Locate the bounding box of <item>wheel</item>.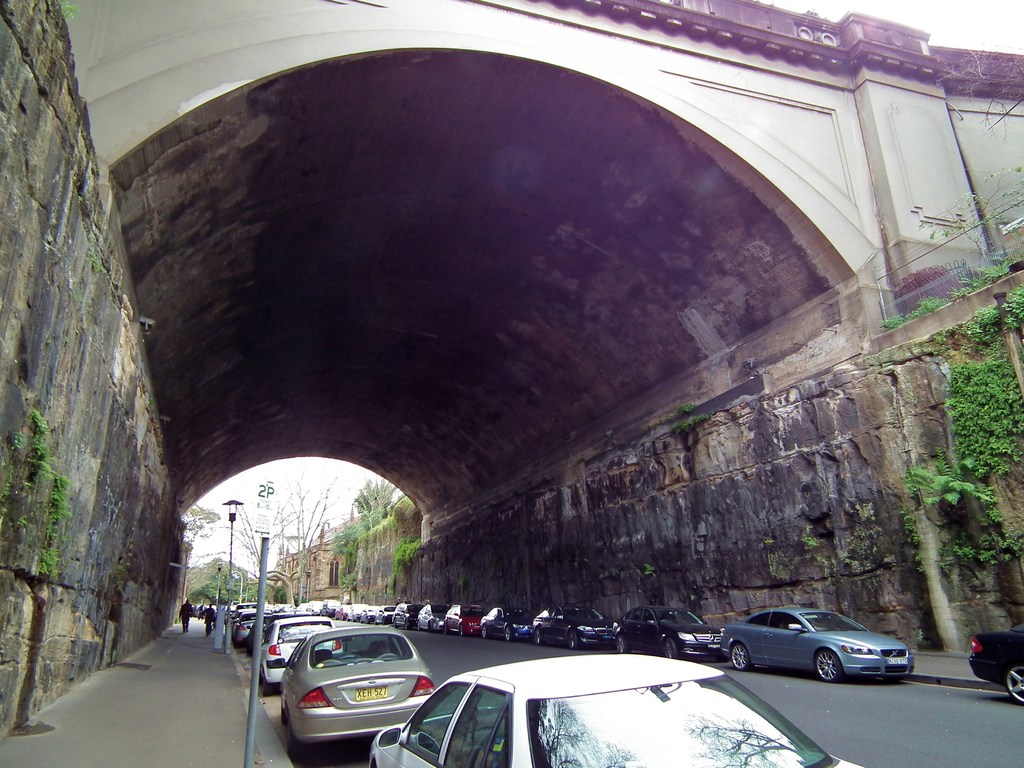
Bounding box: 535:629:544:646.
